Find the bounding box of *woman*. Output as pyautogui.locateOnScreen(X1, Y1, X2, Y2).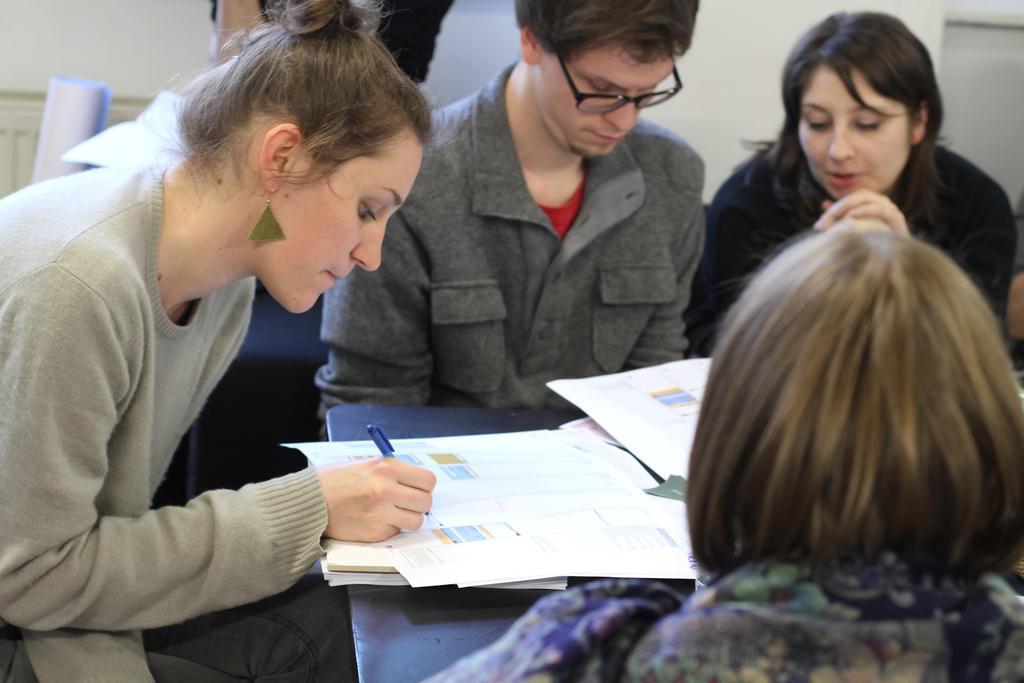
pyautogui.locateOnScreen(689, 43, 1023, 351).
